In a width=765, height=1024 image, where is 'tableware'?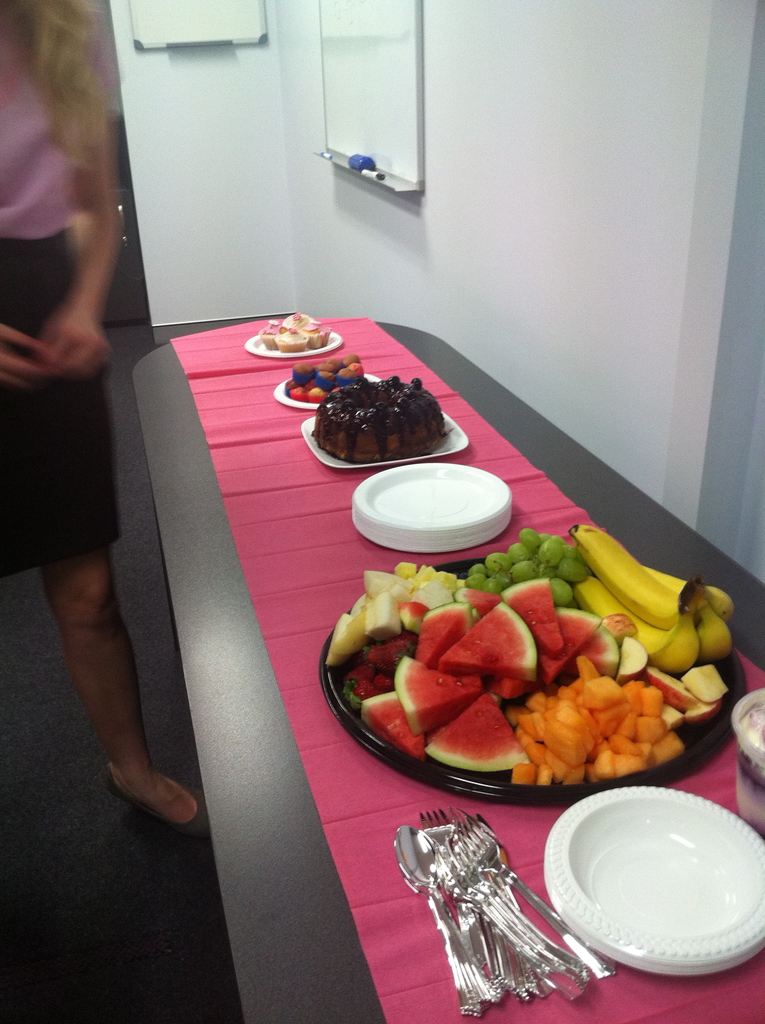
542, 798, 752, 977.
